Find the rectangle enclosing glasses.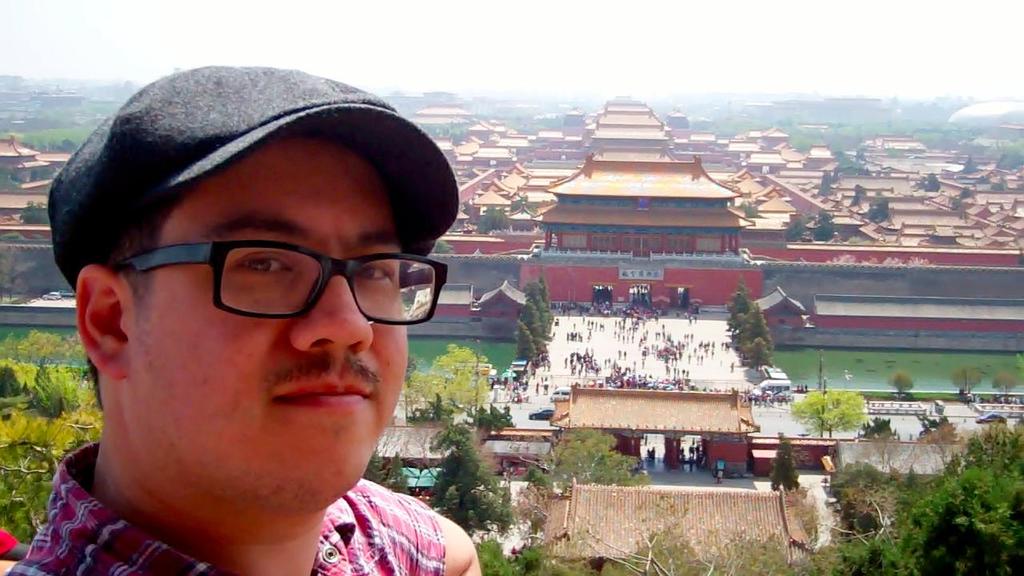
(138,227,422,336).
